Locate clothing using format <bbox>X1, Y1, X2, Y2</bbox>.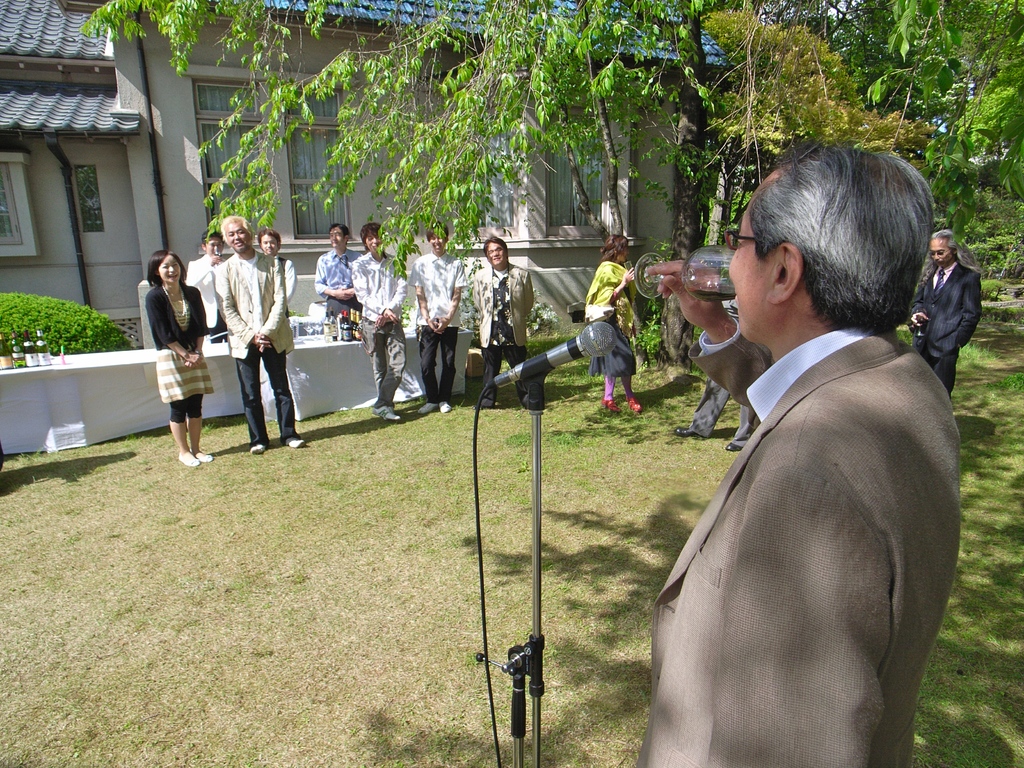
<bbox>268, 253, 296, 300</bbox>.
